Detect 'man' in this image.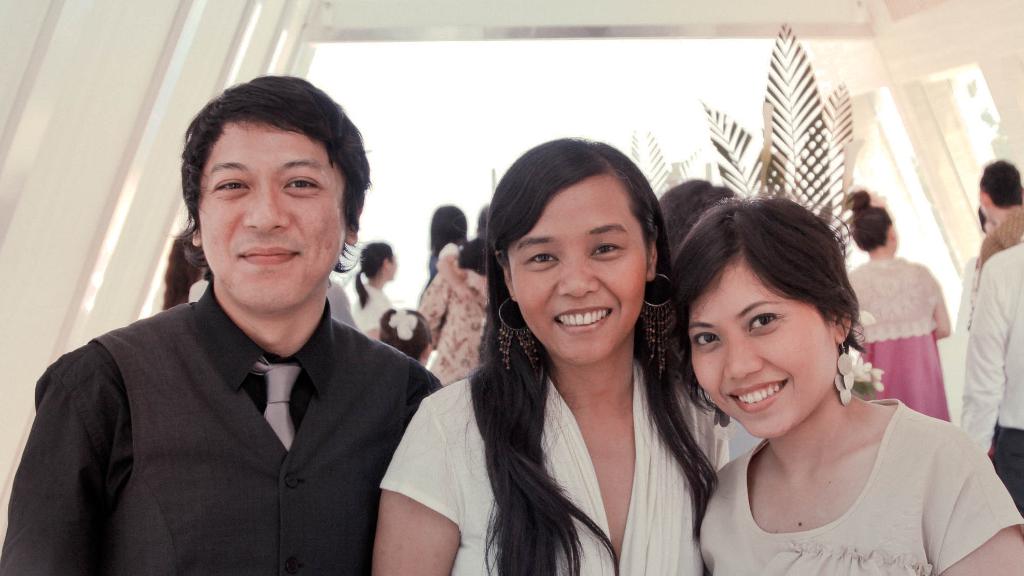
Detection: (33, 91, 467, 554).
